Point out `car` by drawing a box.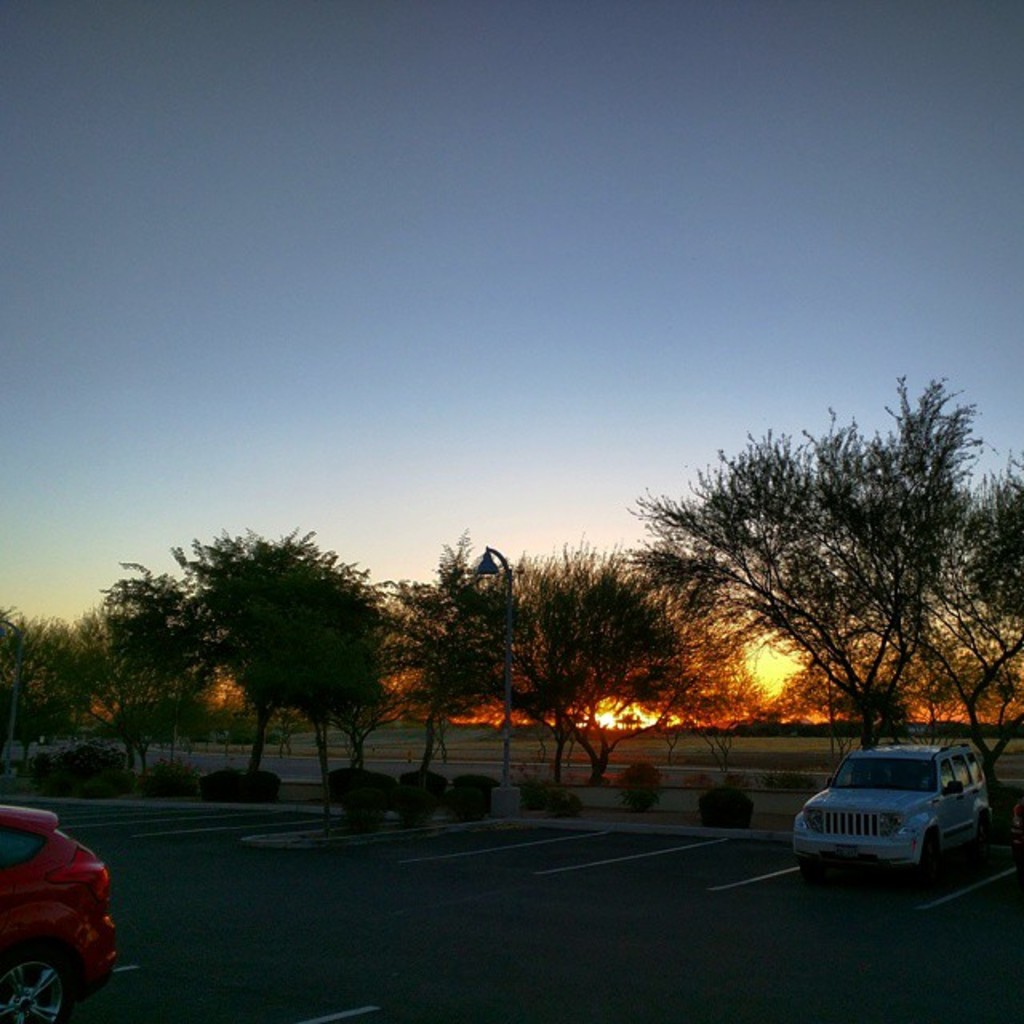
bbox=(792, 742, 992, 882).
